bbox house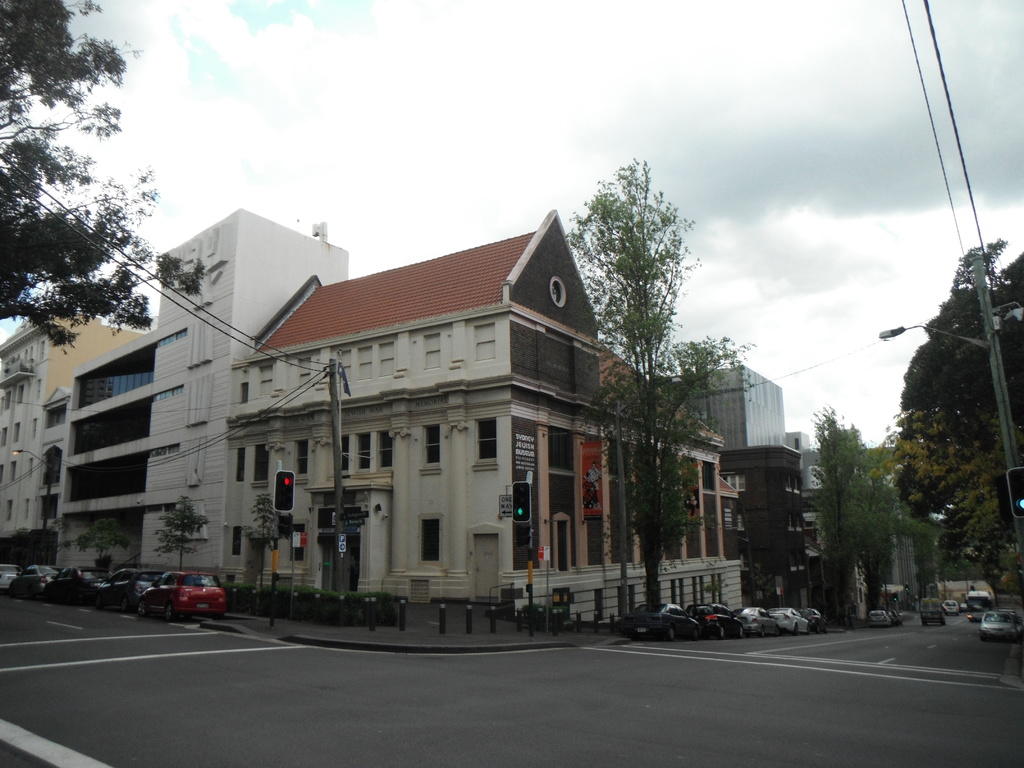
632 346 893 632
